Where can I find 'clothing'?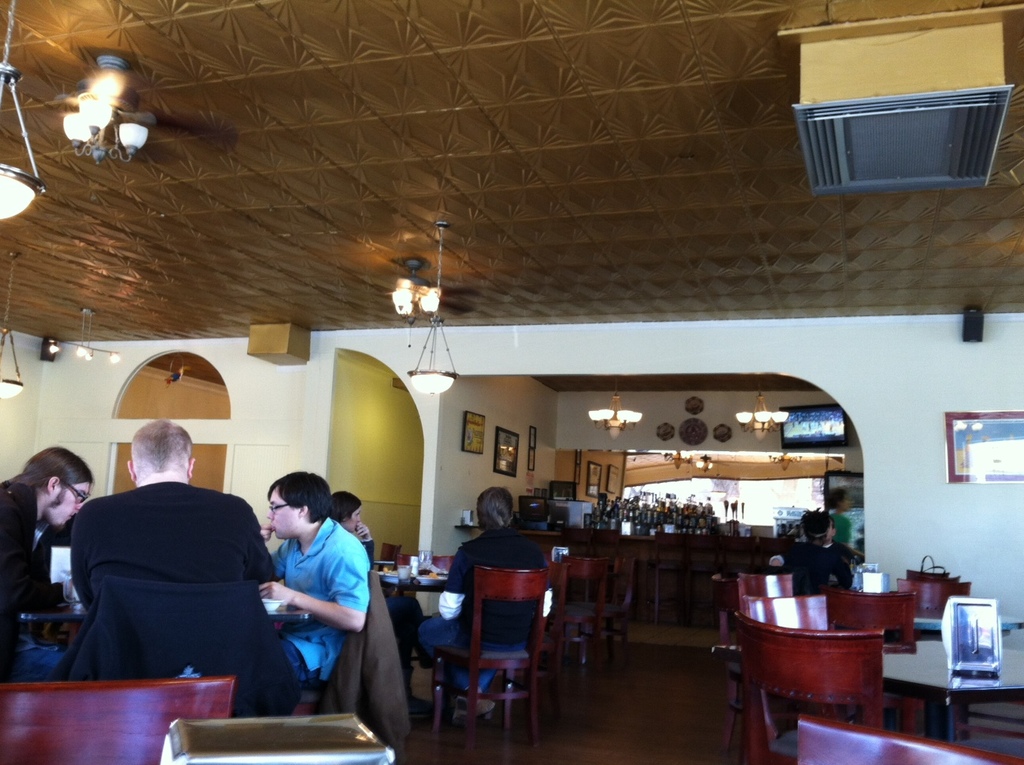
You can find it at bbox=(309, 529, 408, 759).
